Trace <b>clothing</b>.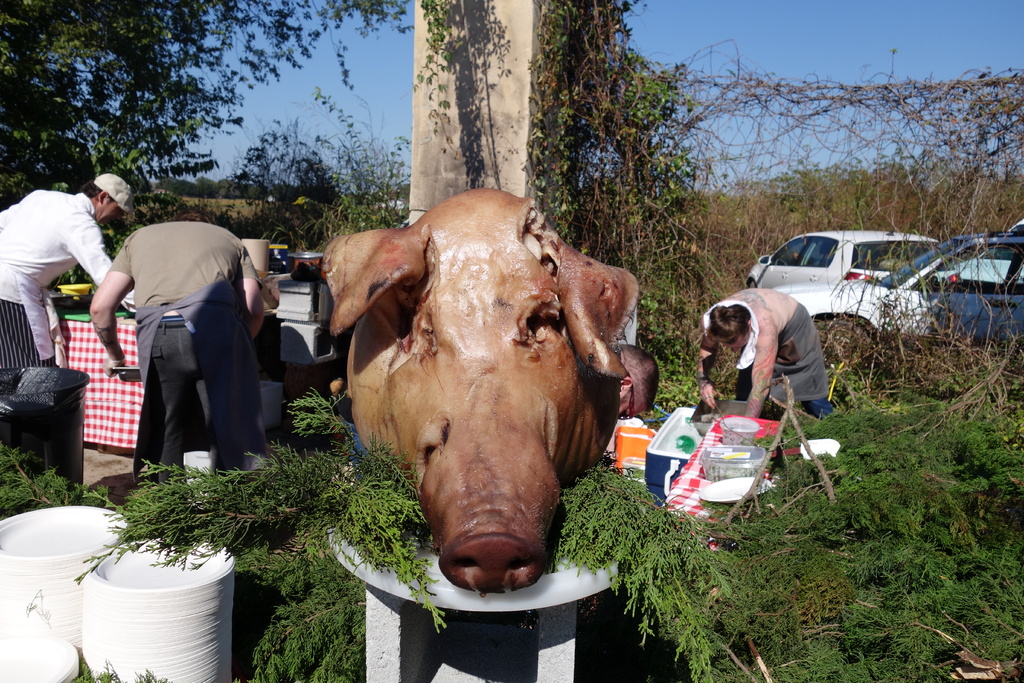
Traced to bbox(705, 288, 804, 331).
